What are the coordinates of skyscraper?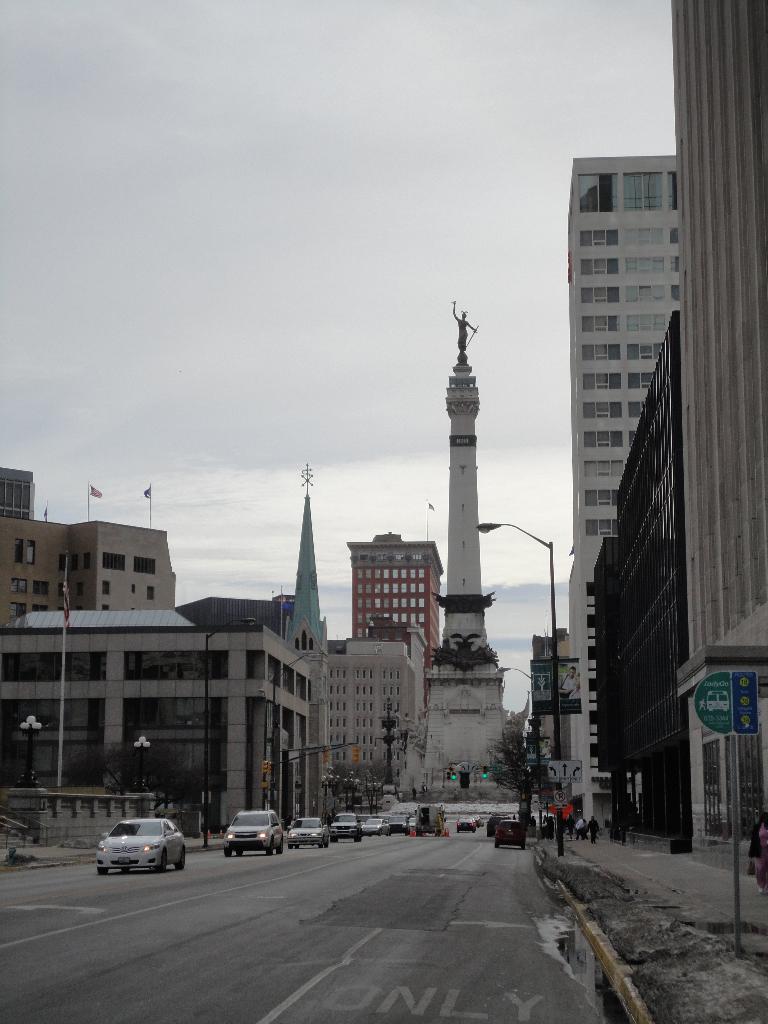
l=672, t=0, r=767, b=853.
